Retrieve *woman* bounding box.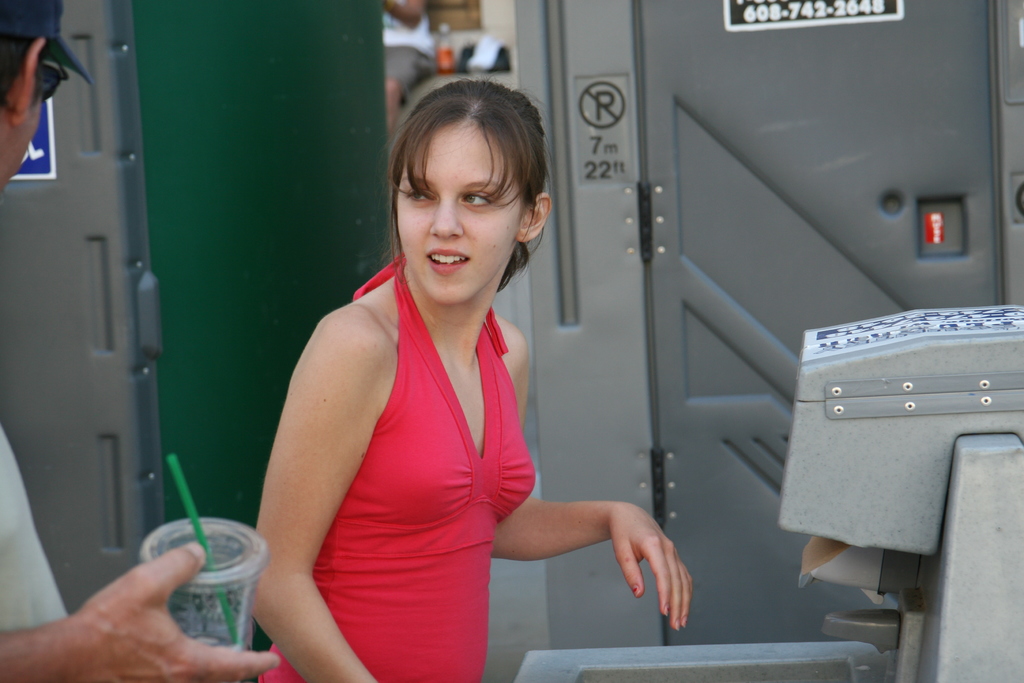
Bounding box: region(267, 91, 603, 649).
